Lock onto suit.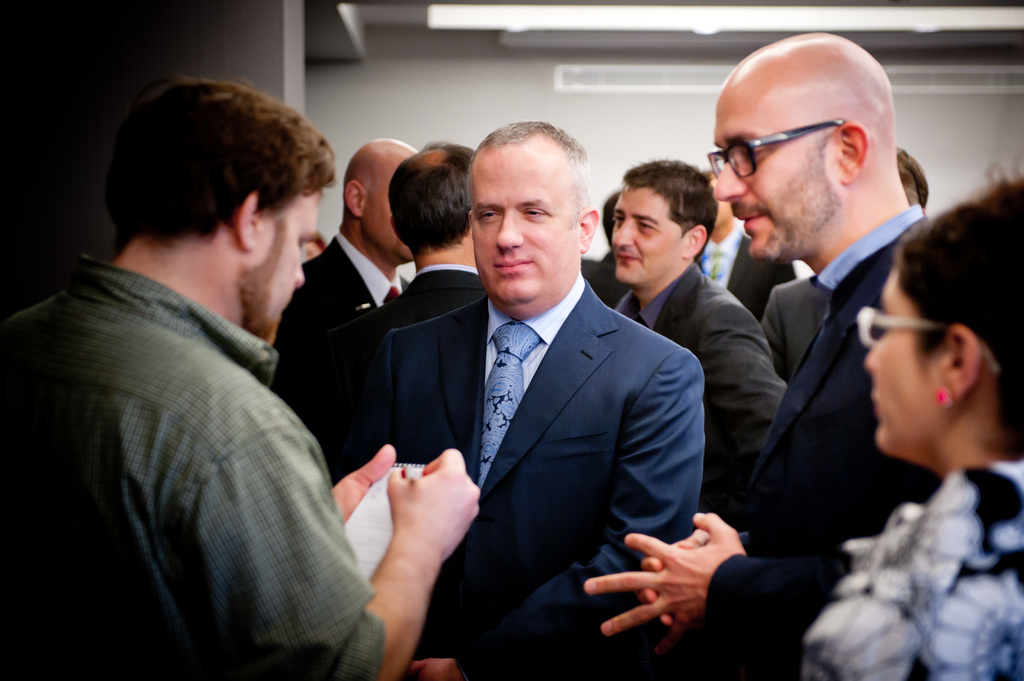
Locked: <bbox>612, 264, 788, 482</bbox>.
